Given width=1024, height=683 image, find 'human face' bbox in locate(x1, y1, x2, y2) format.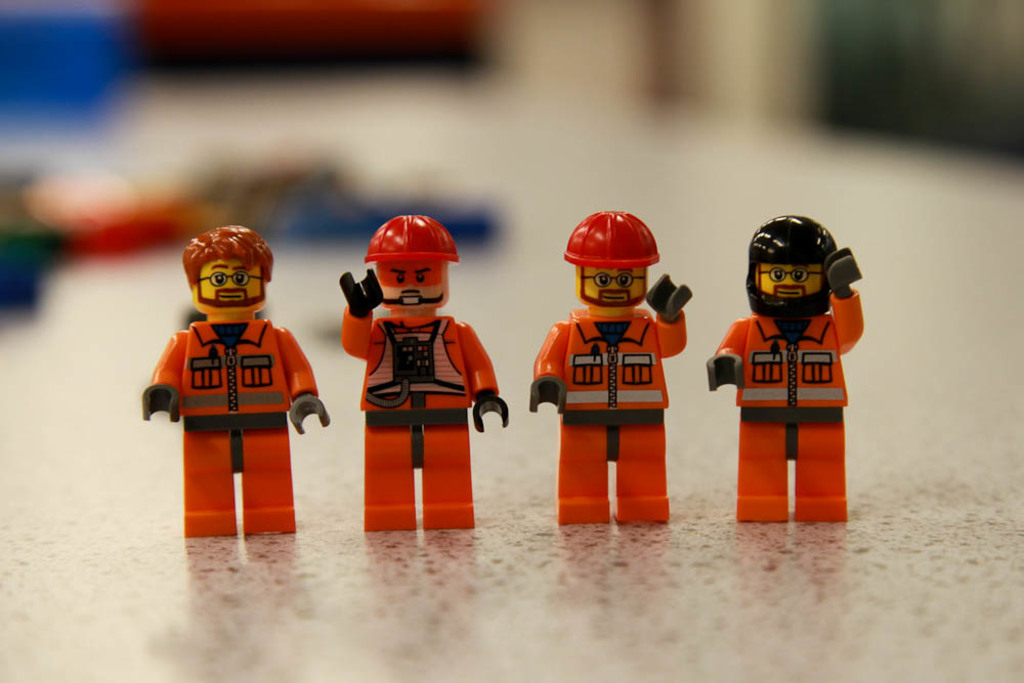
locate(763, 247, 847, 313).
